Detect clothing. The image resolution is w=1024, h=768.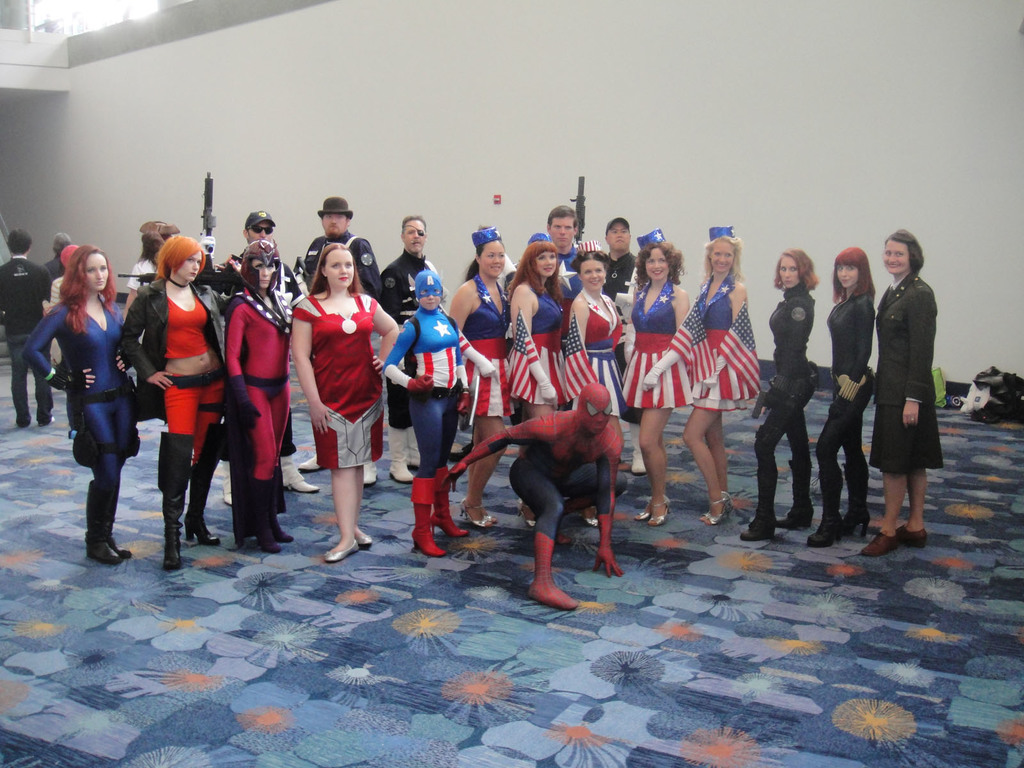
x1=747, y1=283, x2=824, y2=526.
